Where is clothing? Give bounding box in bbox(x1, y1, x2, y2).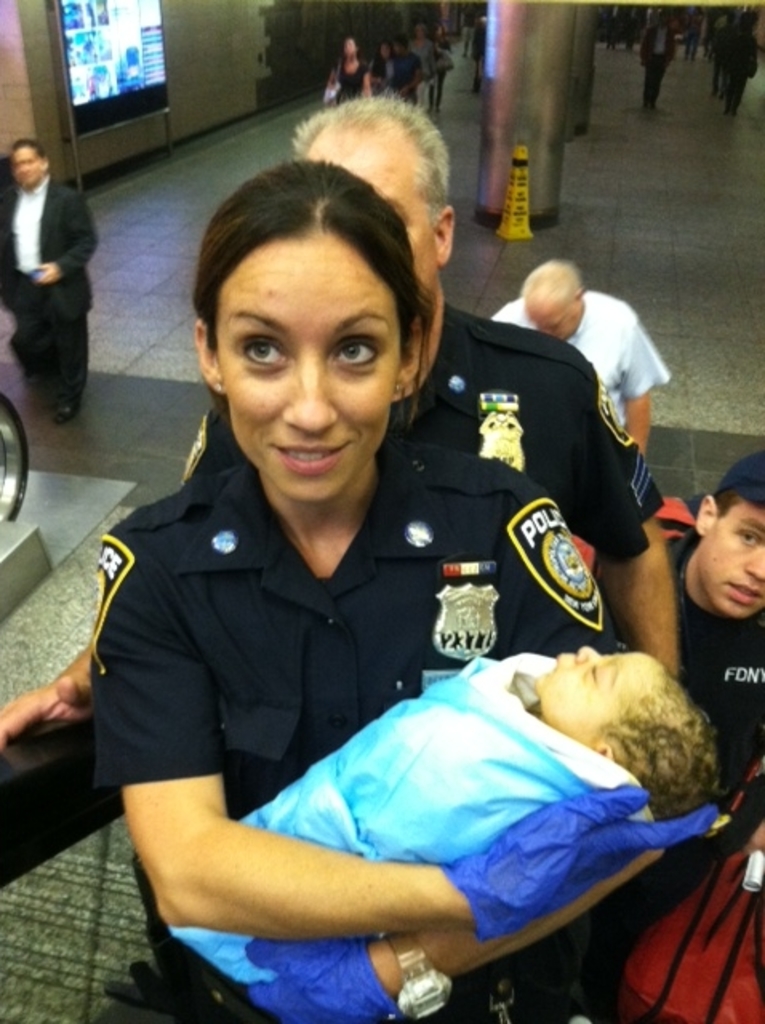
bbox(157, 651, 717, 1022).
